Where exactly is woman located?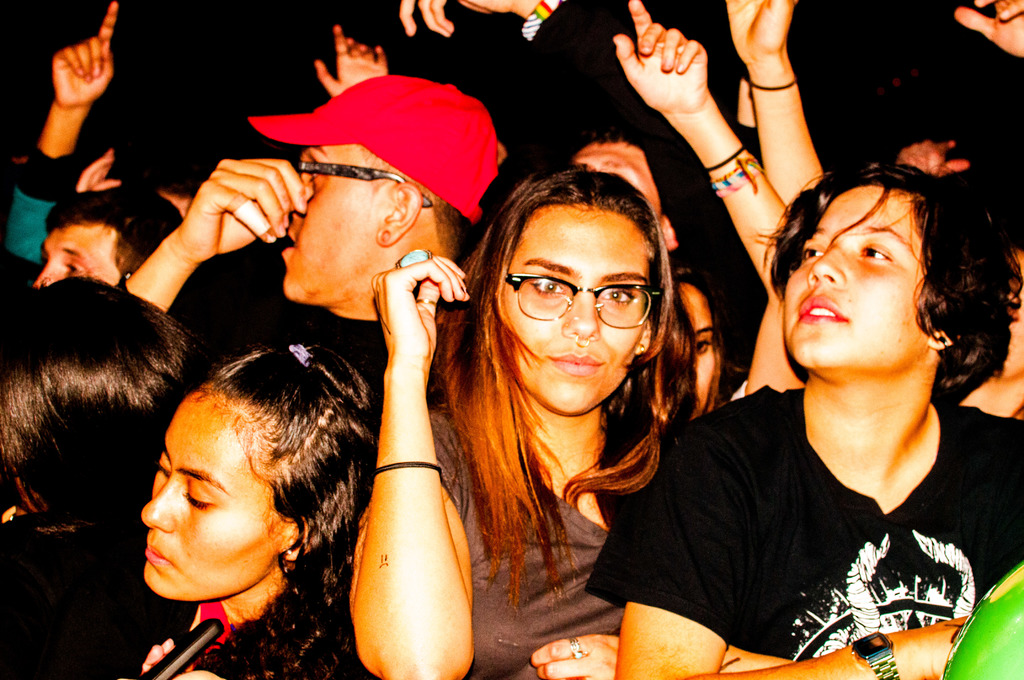
Its bounding box is 623,118,1008,667.
